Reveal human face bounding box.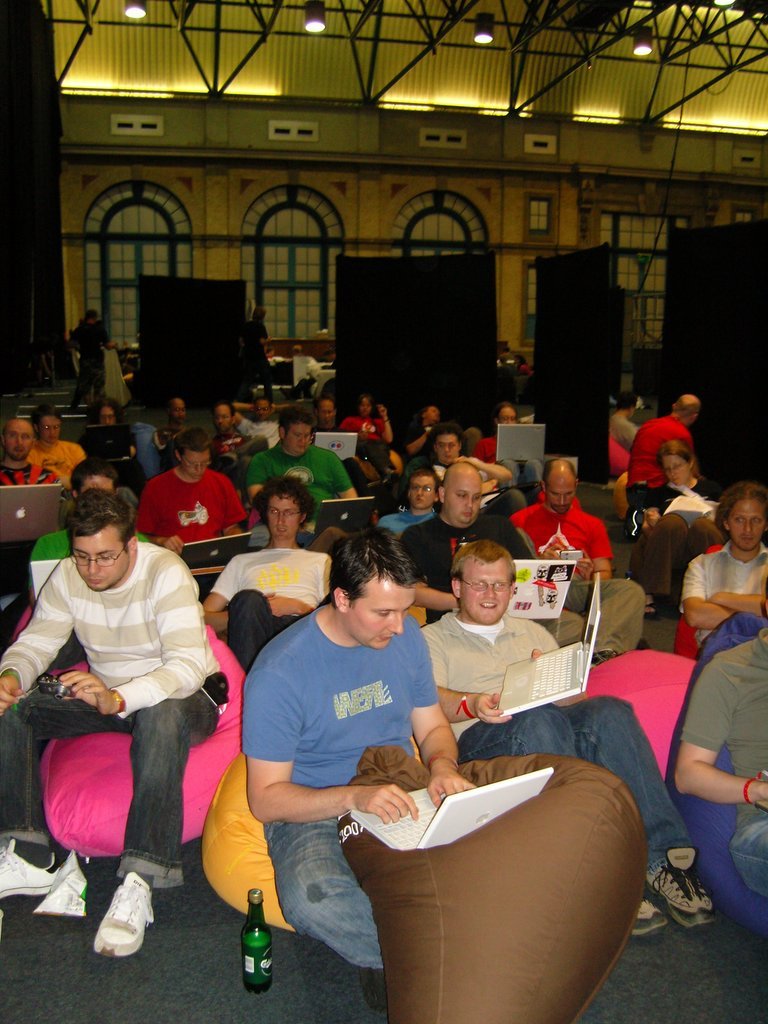
Revealed: [8,423,35,461].
